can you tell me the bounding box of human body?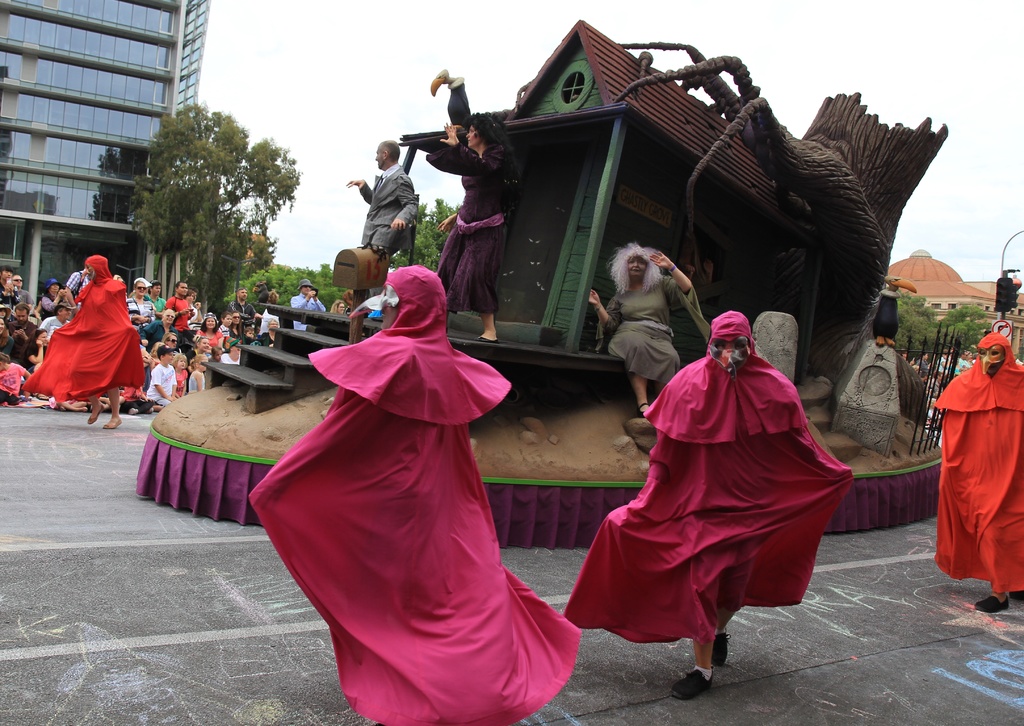
region(435, 124, 509, 343).
